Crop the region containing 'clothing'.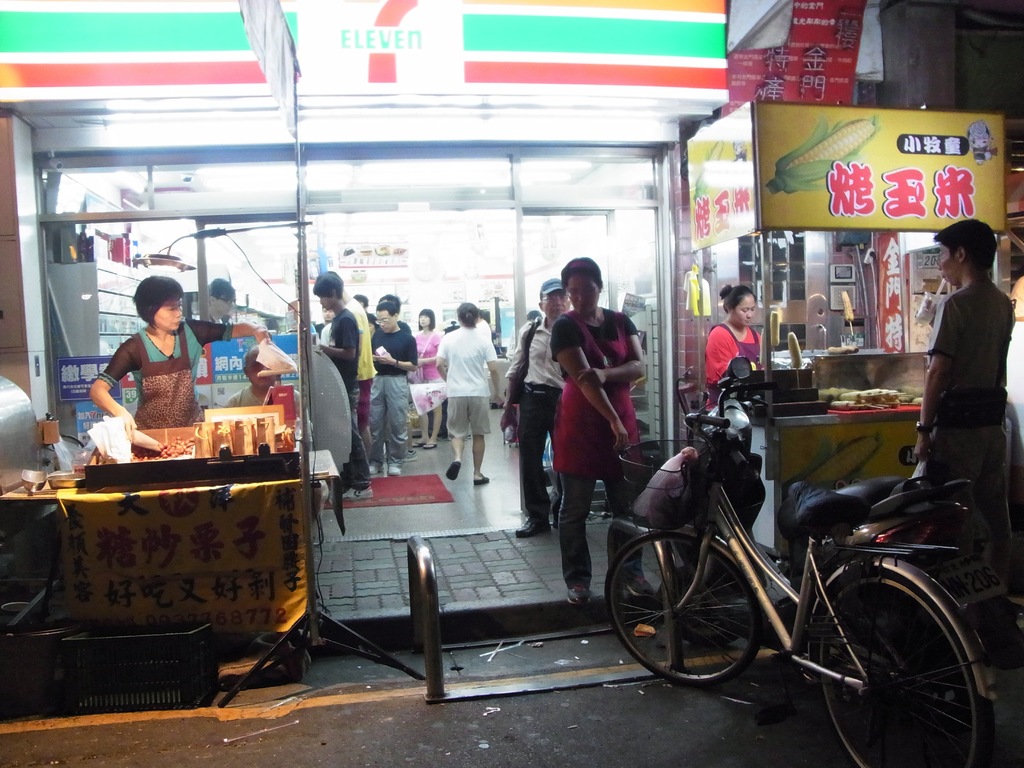
Crop region: [x1=413, y1=322, x2=442, y2=412].
